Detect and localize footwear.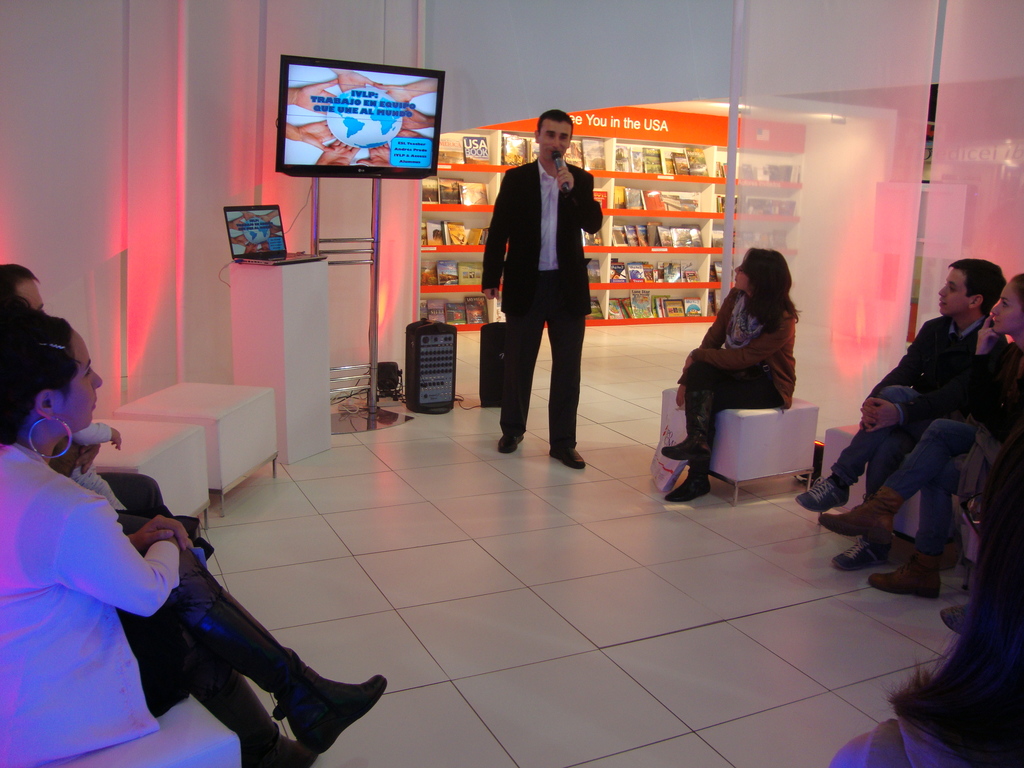
Localized at 799,477,851,511.
